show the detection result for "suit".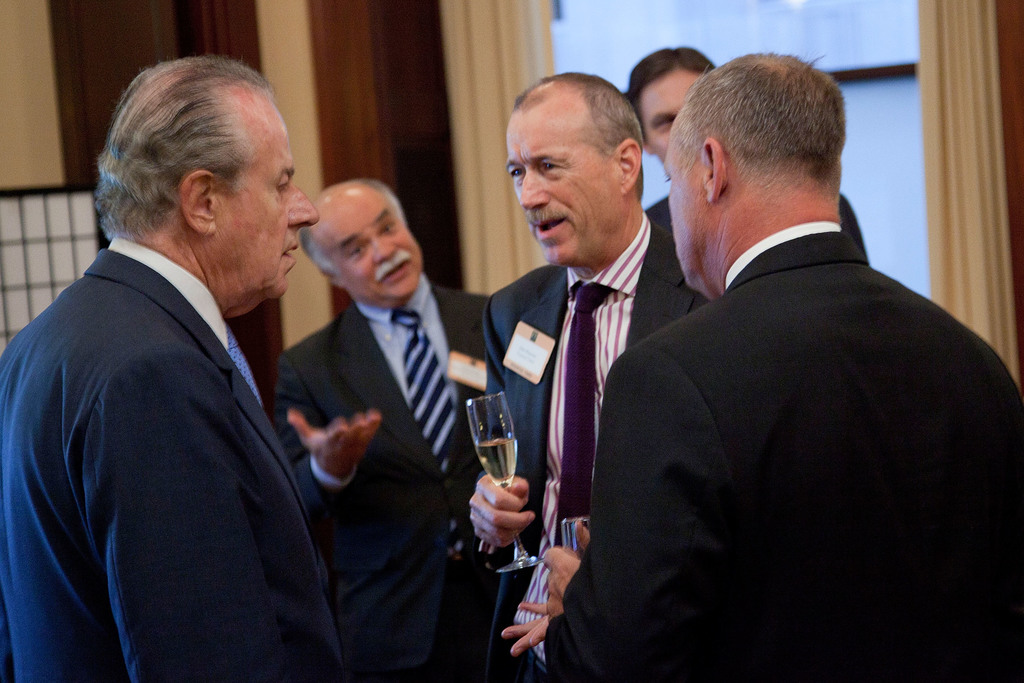
{"x1": 652, "y1": 188, "x2": 871, "y2": 267}.
